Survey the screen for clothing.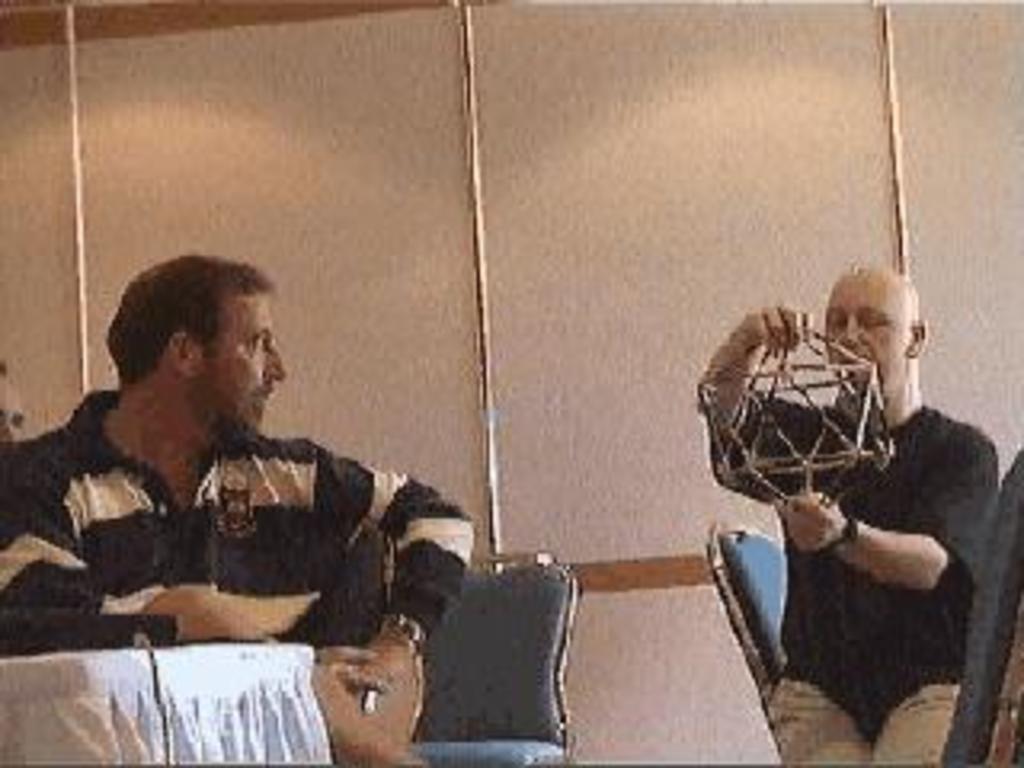
Survey found: crop(26, 352, 470, 682).
